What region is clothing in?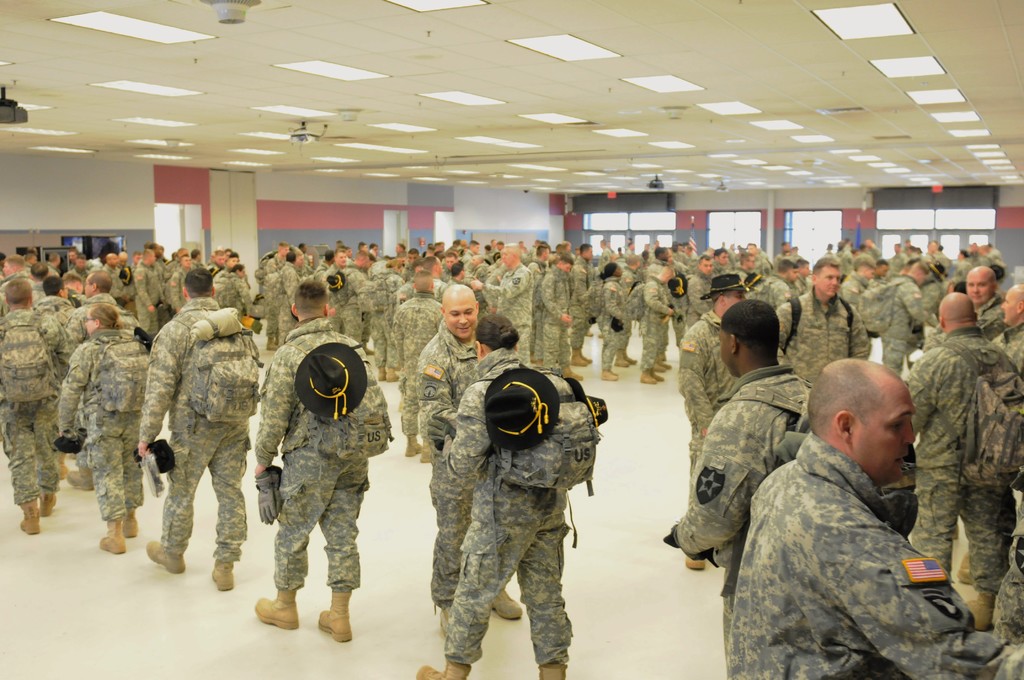
[left=575, top=260, right=589, bottom=348].
